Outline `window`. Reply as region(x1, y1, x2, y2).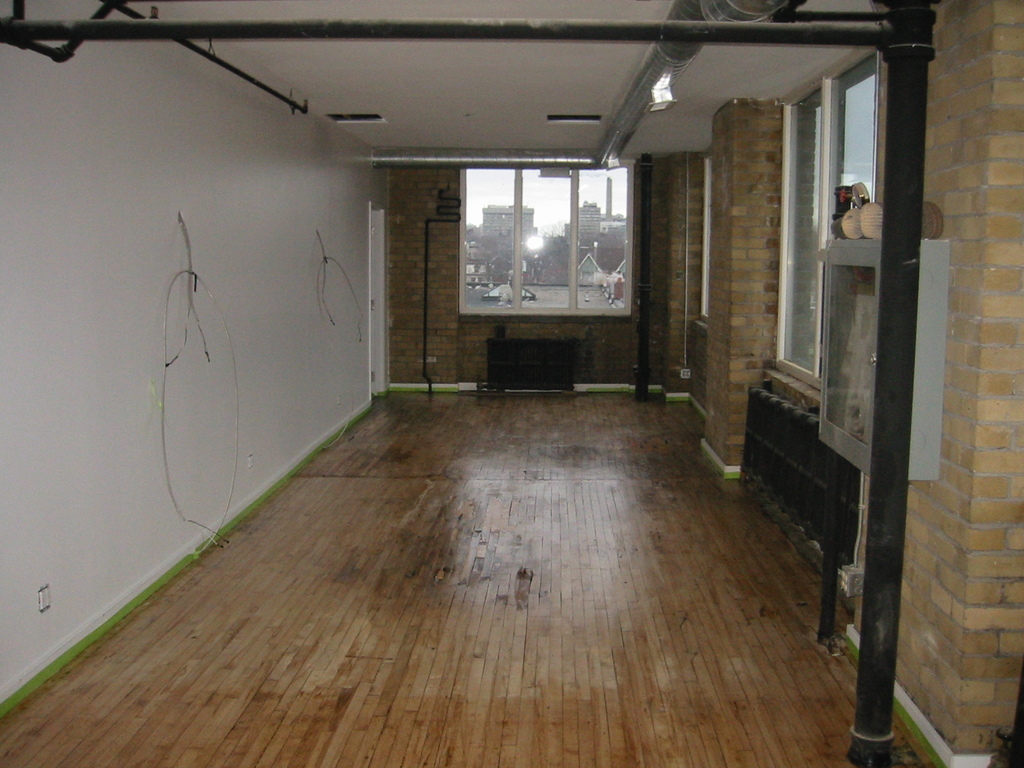
region(458, 159, 630, 320).
